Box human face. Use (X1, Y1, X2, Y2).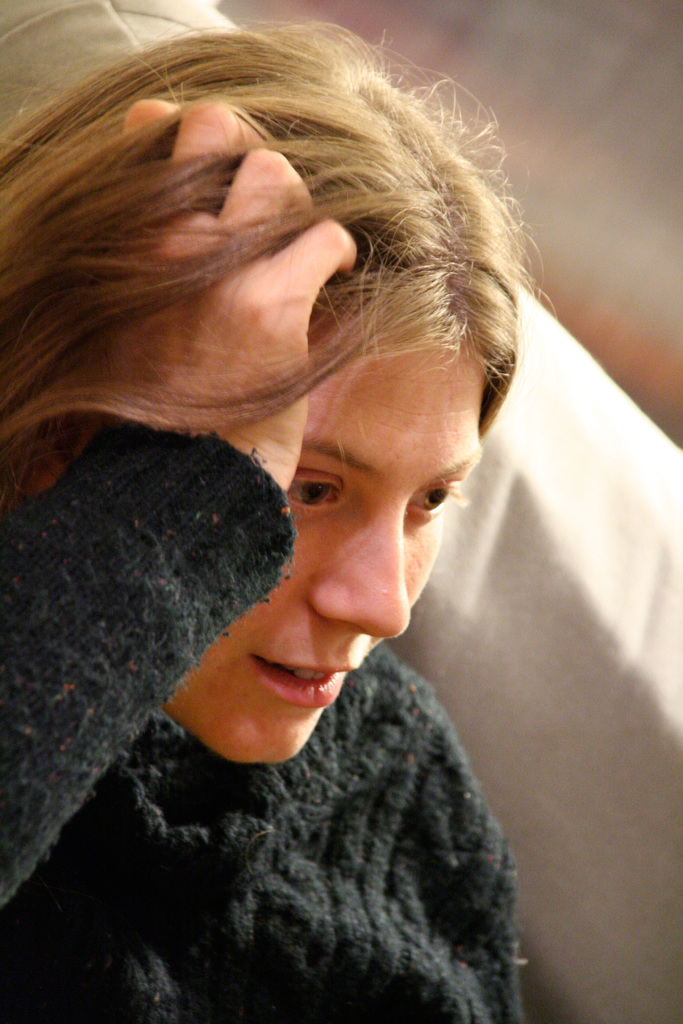
(167, 330, 490, 764).
